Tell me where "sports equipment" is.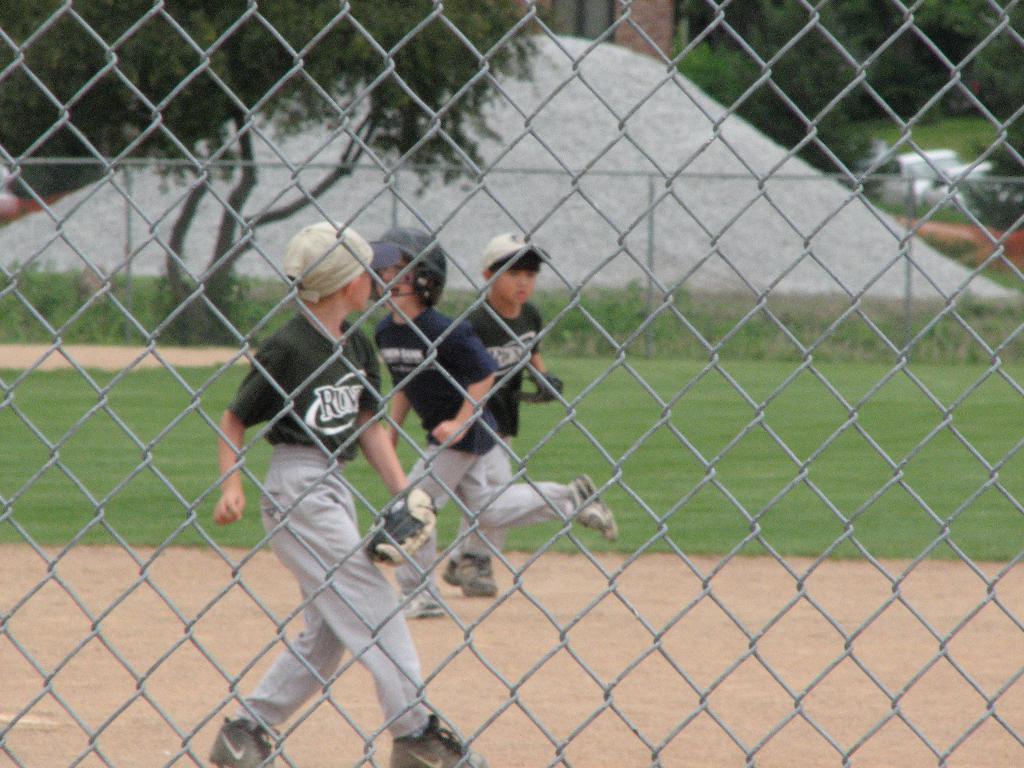
"sports equipment" is at locate(373, 229, 445, 305).
